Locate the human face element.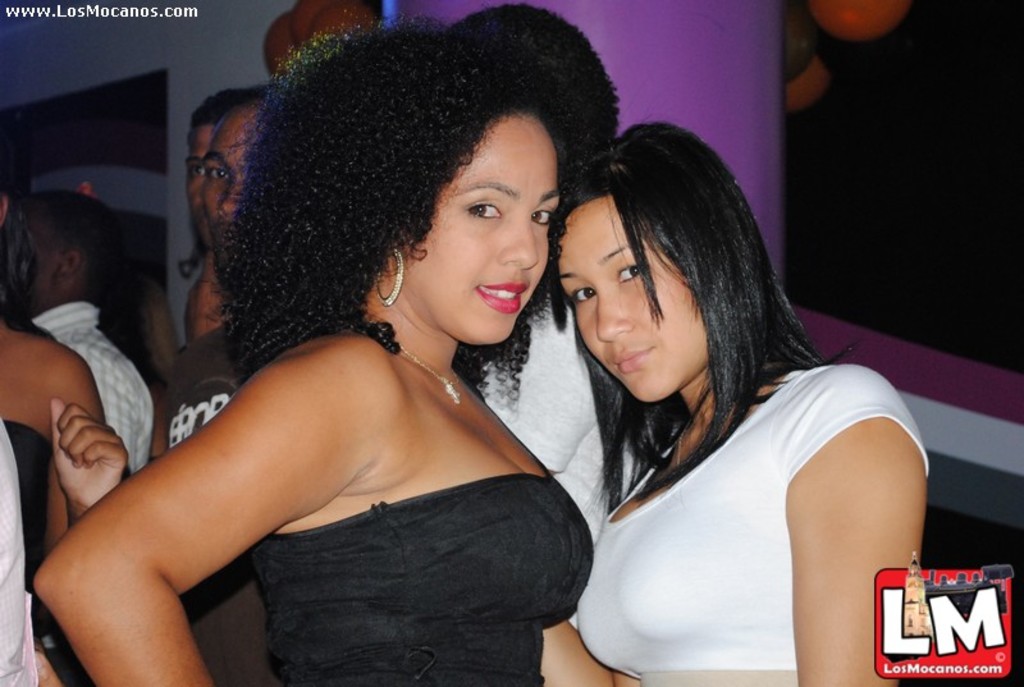
Element bbox: x1=410, y1=105, x2=557, y2=340.
